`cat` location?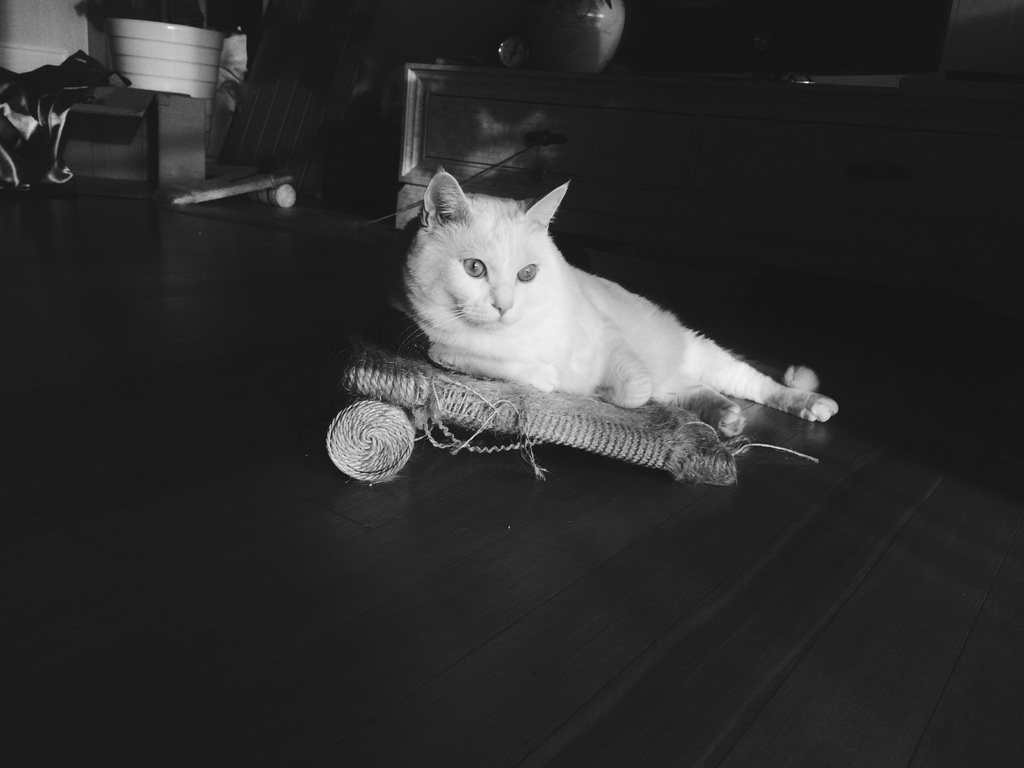
392,163,840,438
